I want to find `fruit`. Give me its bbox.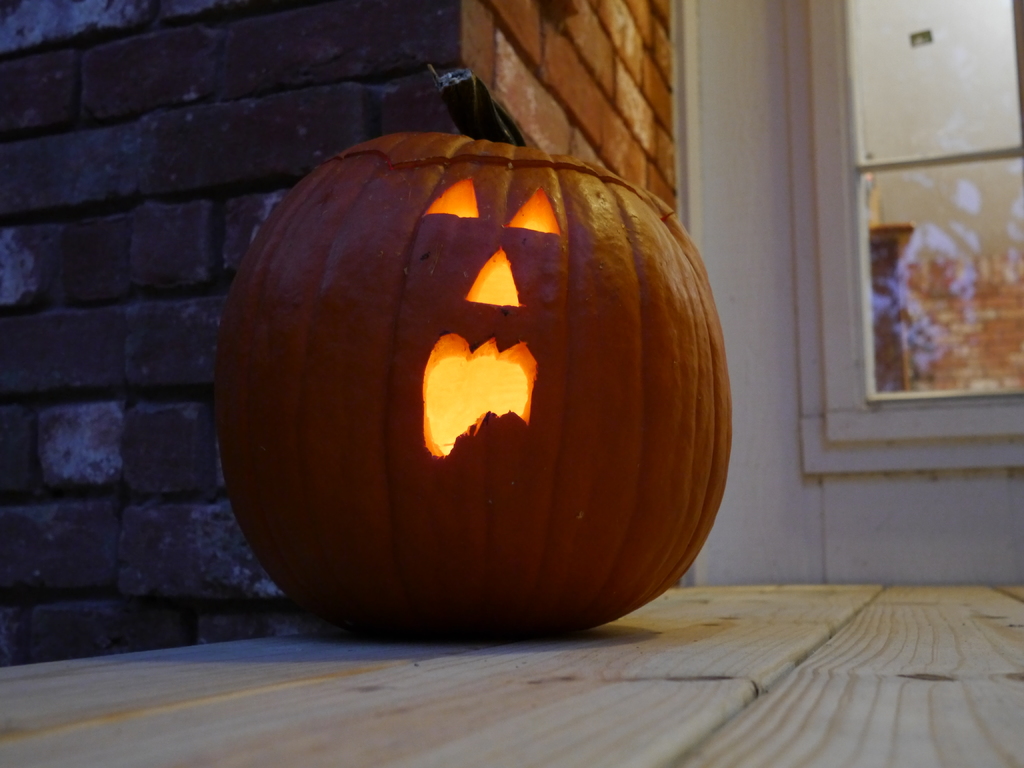
rect(172, 157, 788, 634).
